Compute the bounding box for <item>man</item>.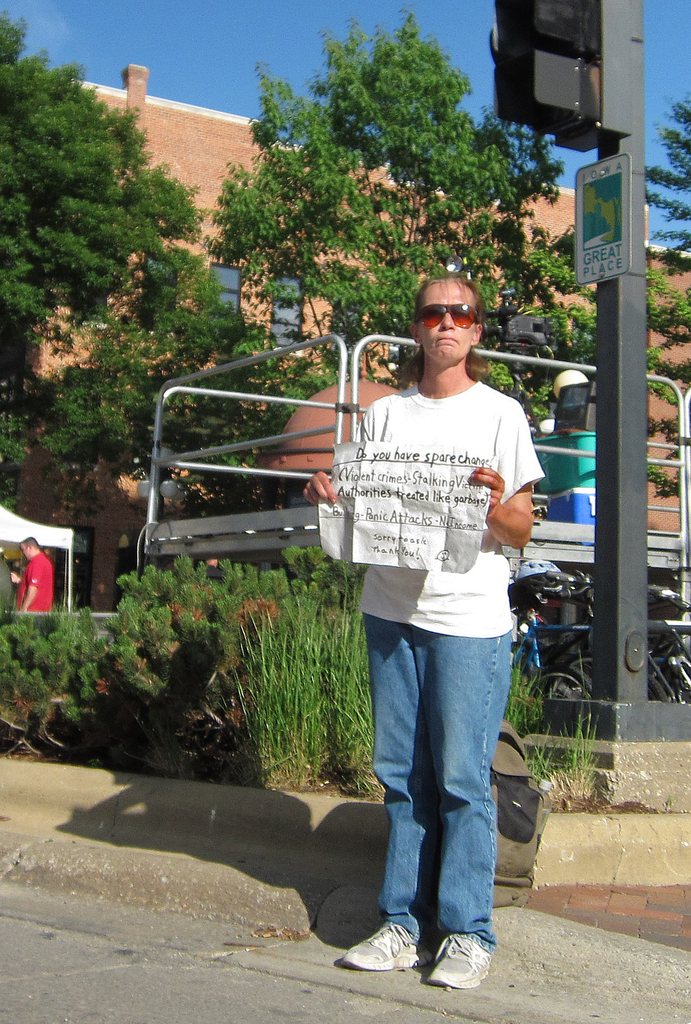
(x1=17, y1=534, x2=51, y2=611).
